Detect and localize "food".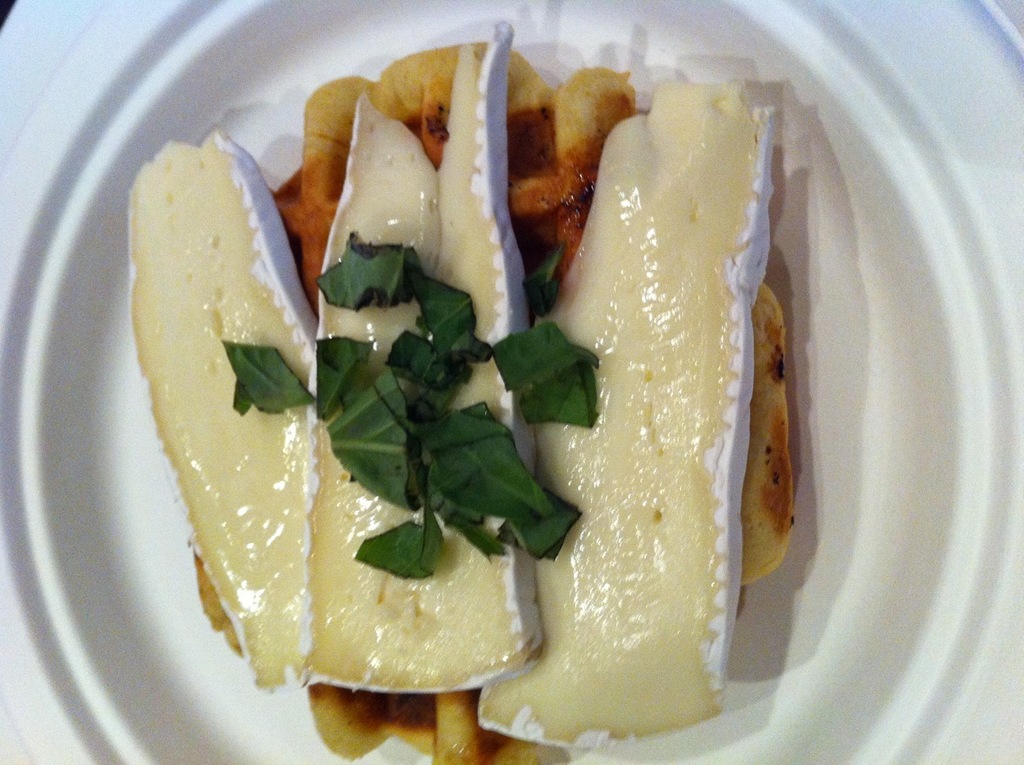
Localized at <box>141,40,790,733</box>.
